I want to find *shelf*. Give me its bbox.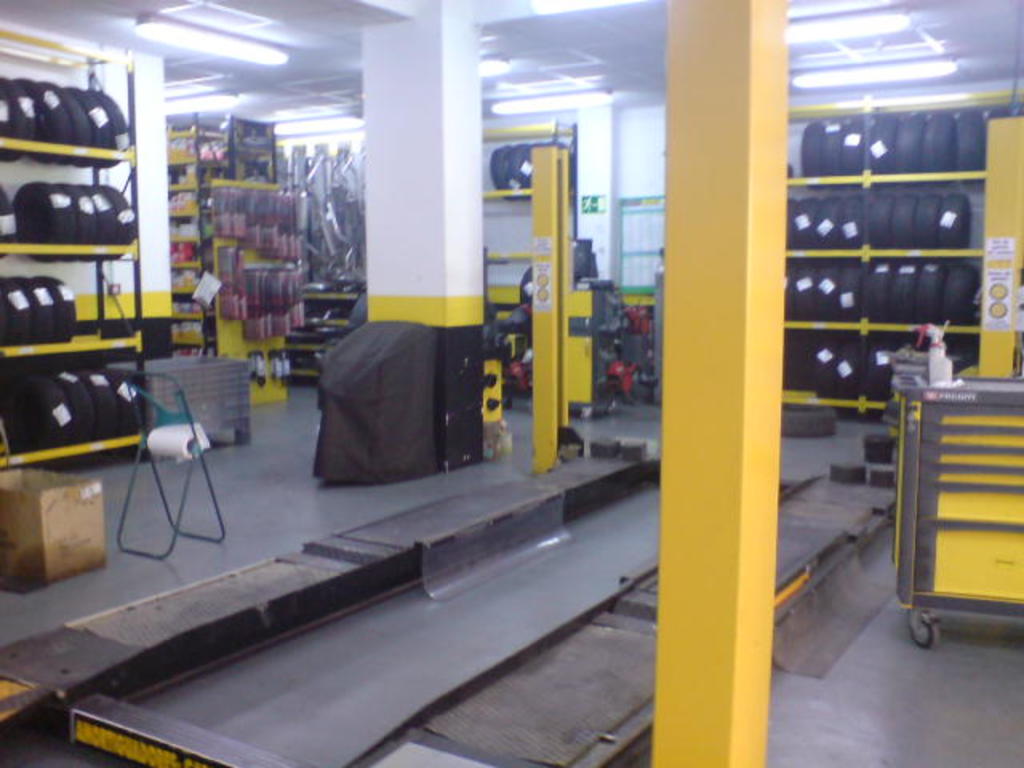
left=0, top=27, right=146, bottom=461.
